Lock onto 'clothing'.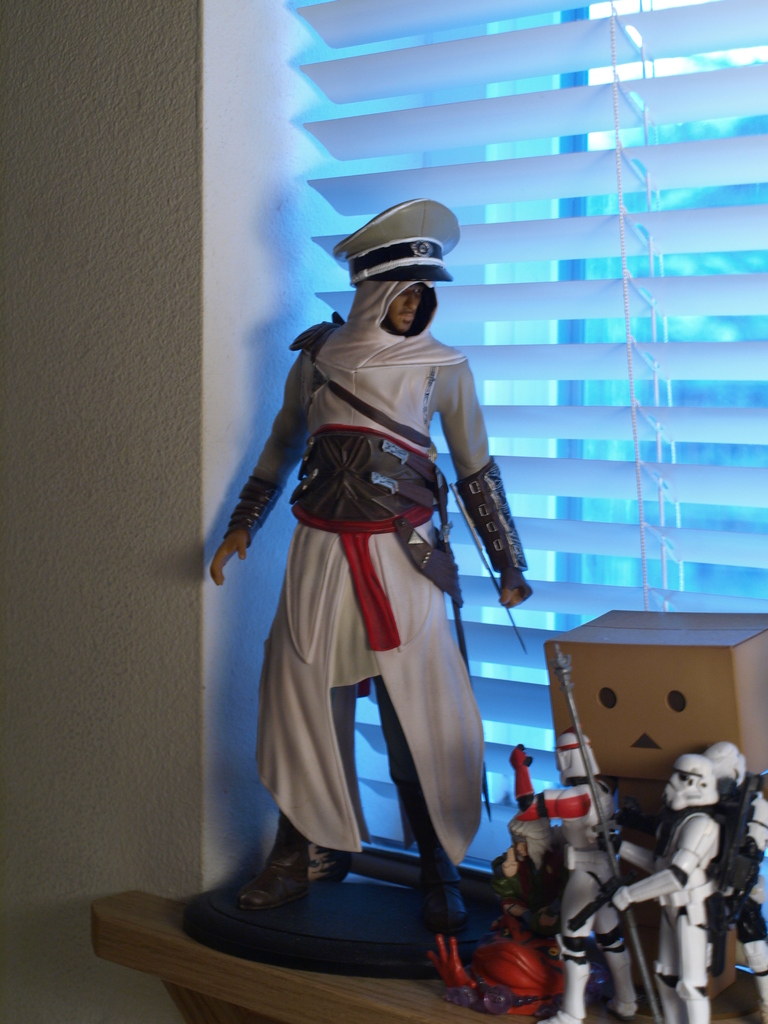
Locked: {"x1": 232, "y1": 284, "x2": 518, "y2": 902}.
